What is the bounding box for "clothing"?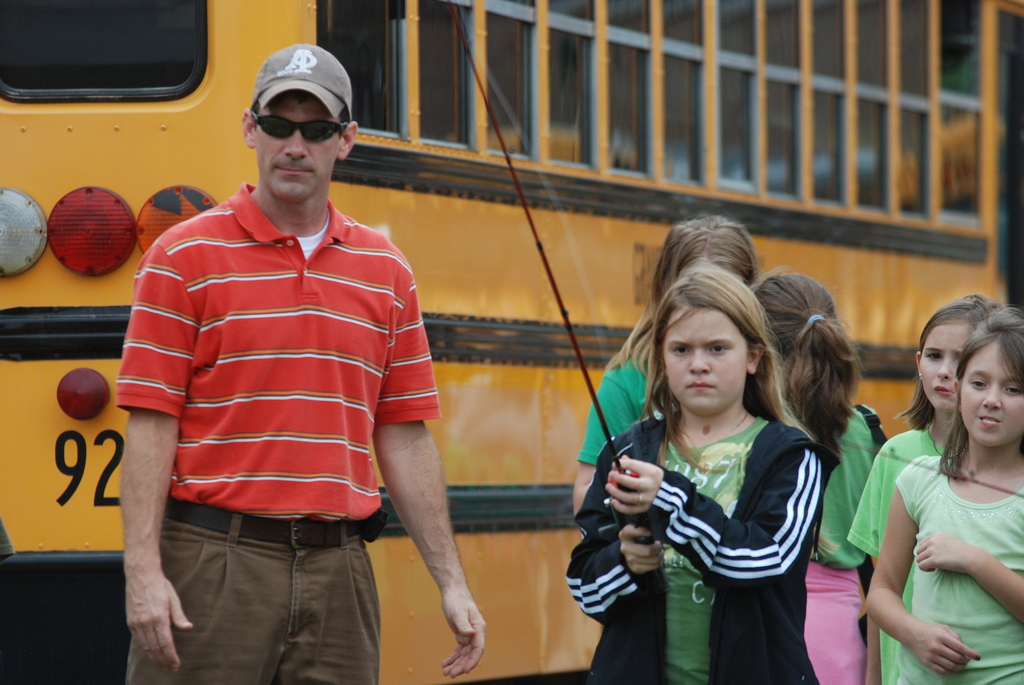
box(840, 416, 934, 684).
